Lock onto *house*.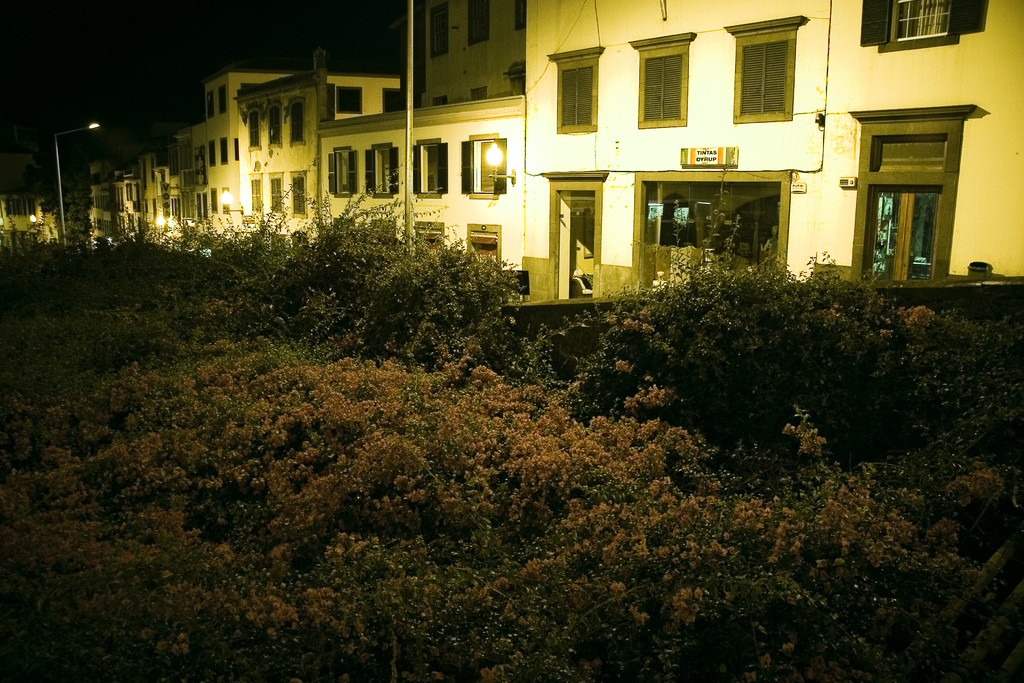
Locked: locate(364, 0, 527, 97).
